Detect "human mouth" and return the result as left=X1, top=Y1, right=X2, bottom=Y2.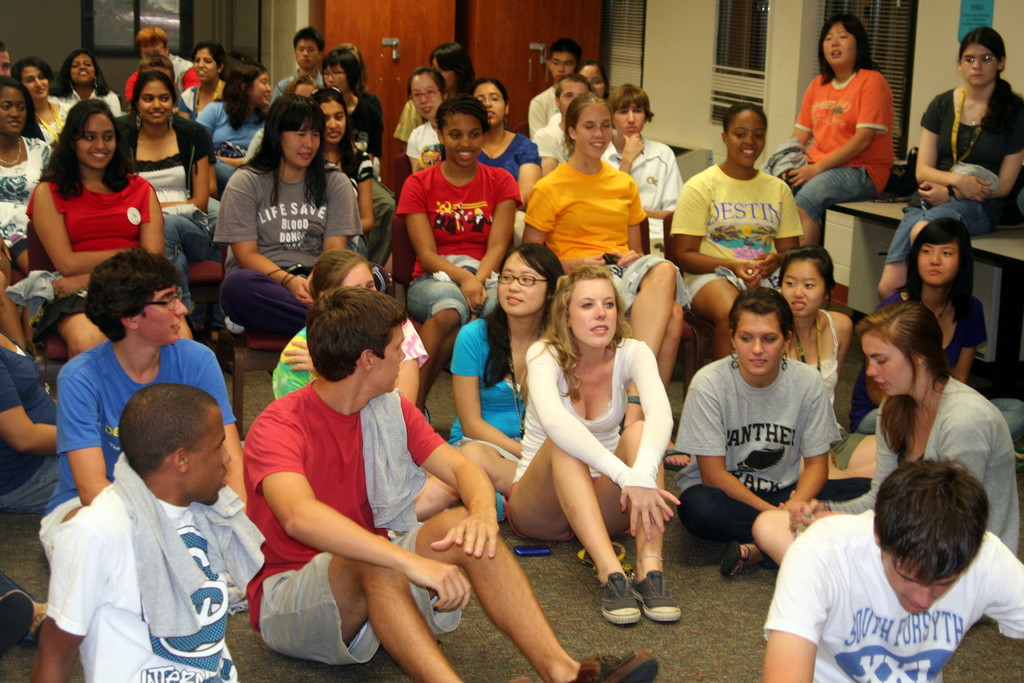
left=148, top=111, right=163, bottom=117.
